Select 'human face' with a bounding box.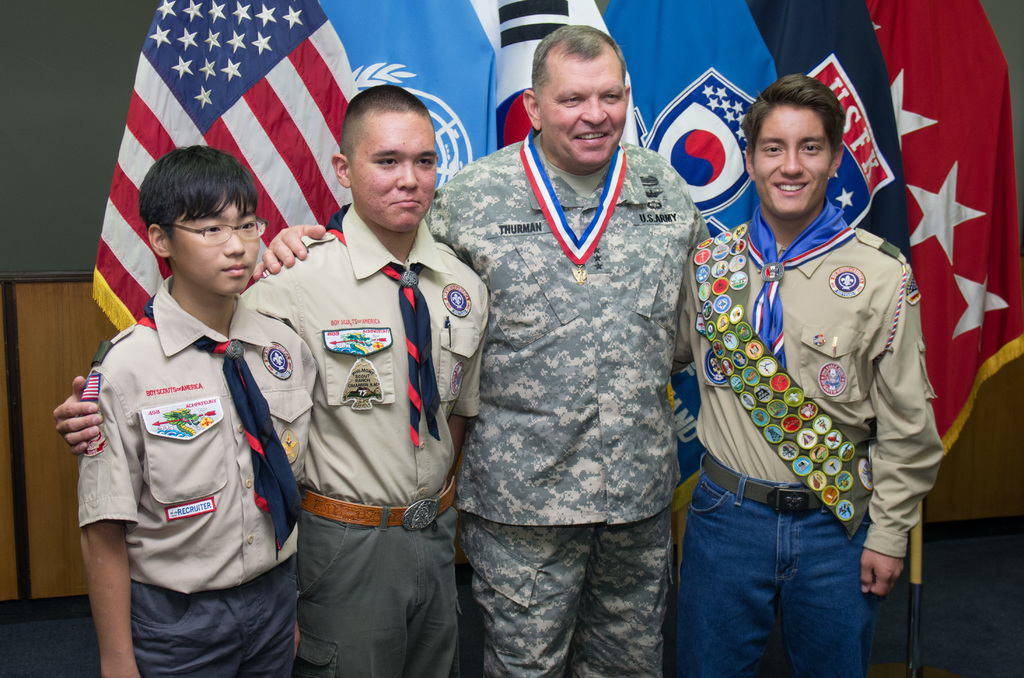
{"left": 169, "top": 202, "right": 260, "bottom": 291}.
